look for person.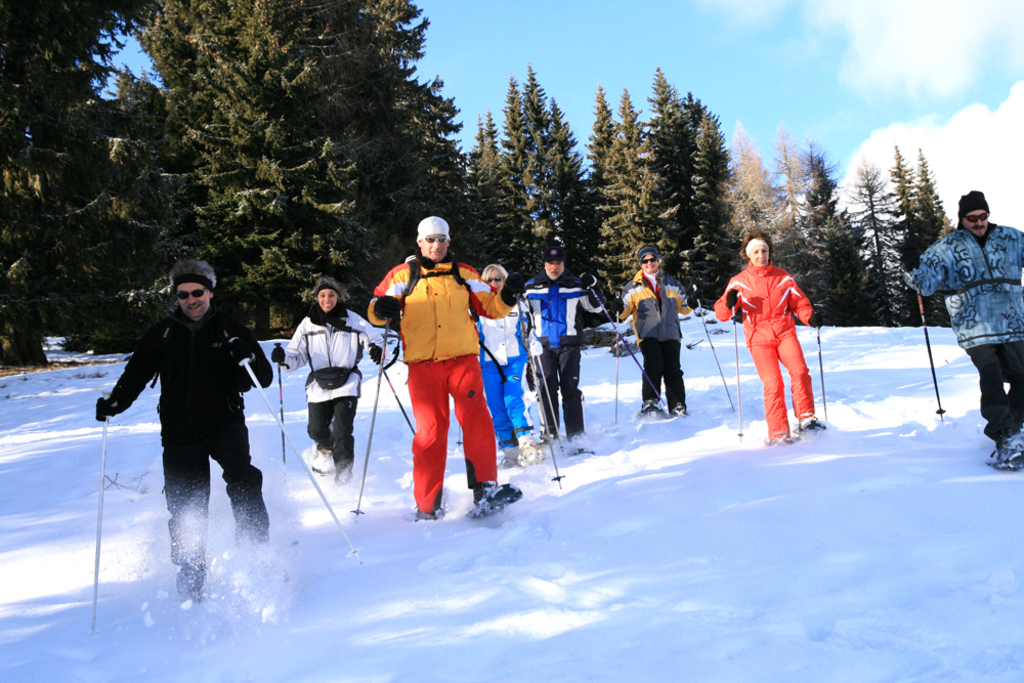
Found: left=528, top=251, right=616, bottom=459.
